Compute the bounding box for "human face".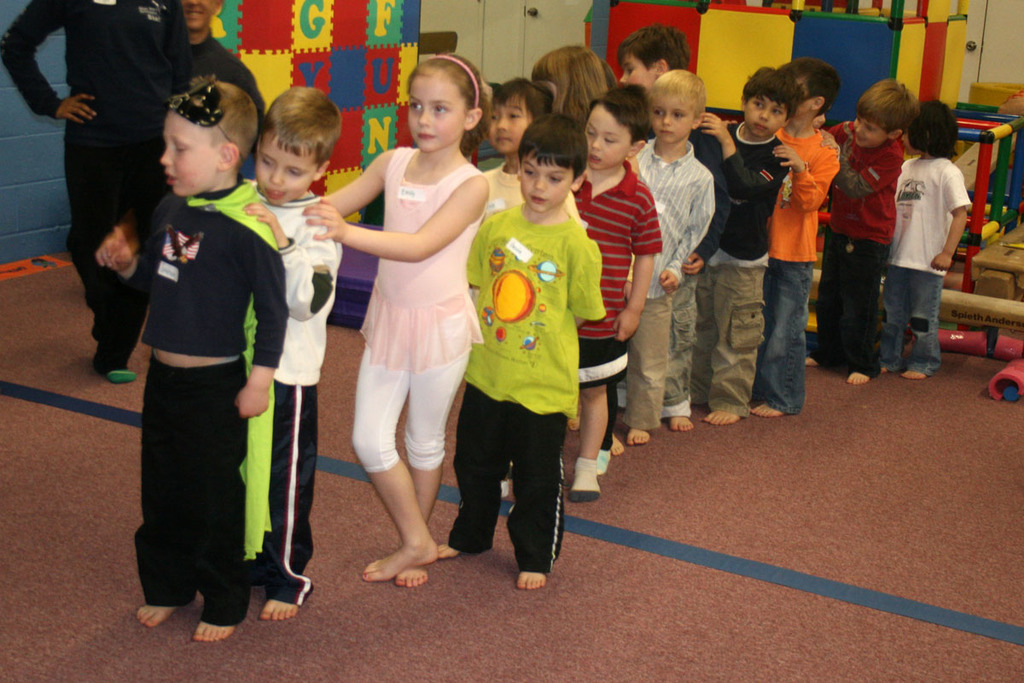
(579,107,636,169).
